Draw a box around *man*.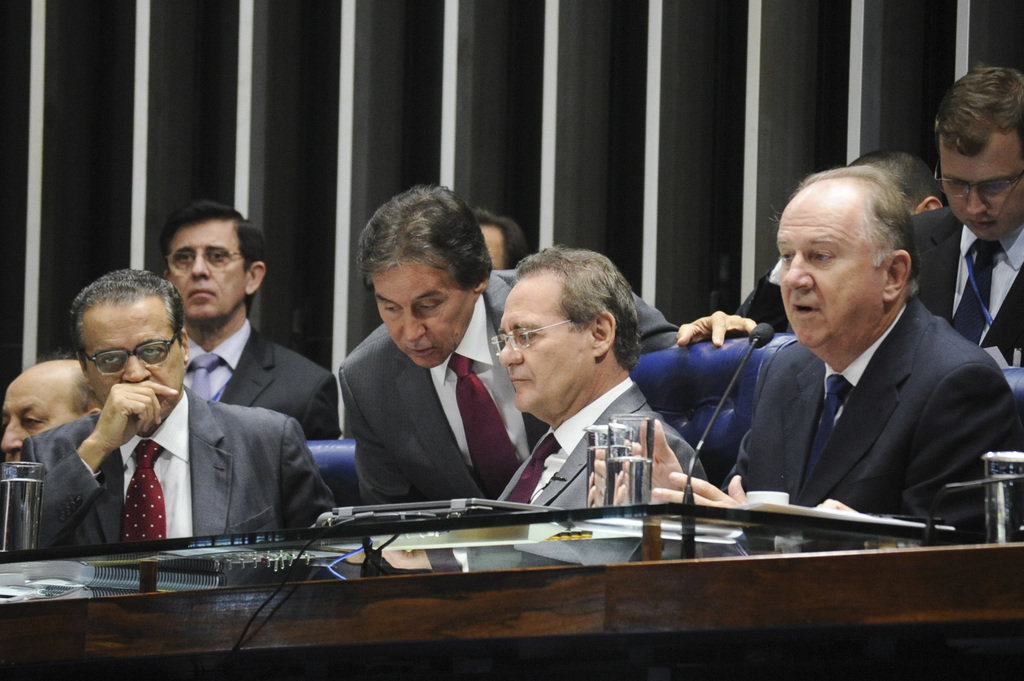
Rect(641, 167, 1022, 537).
